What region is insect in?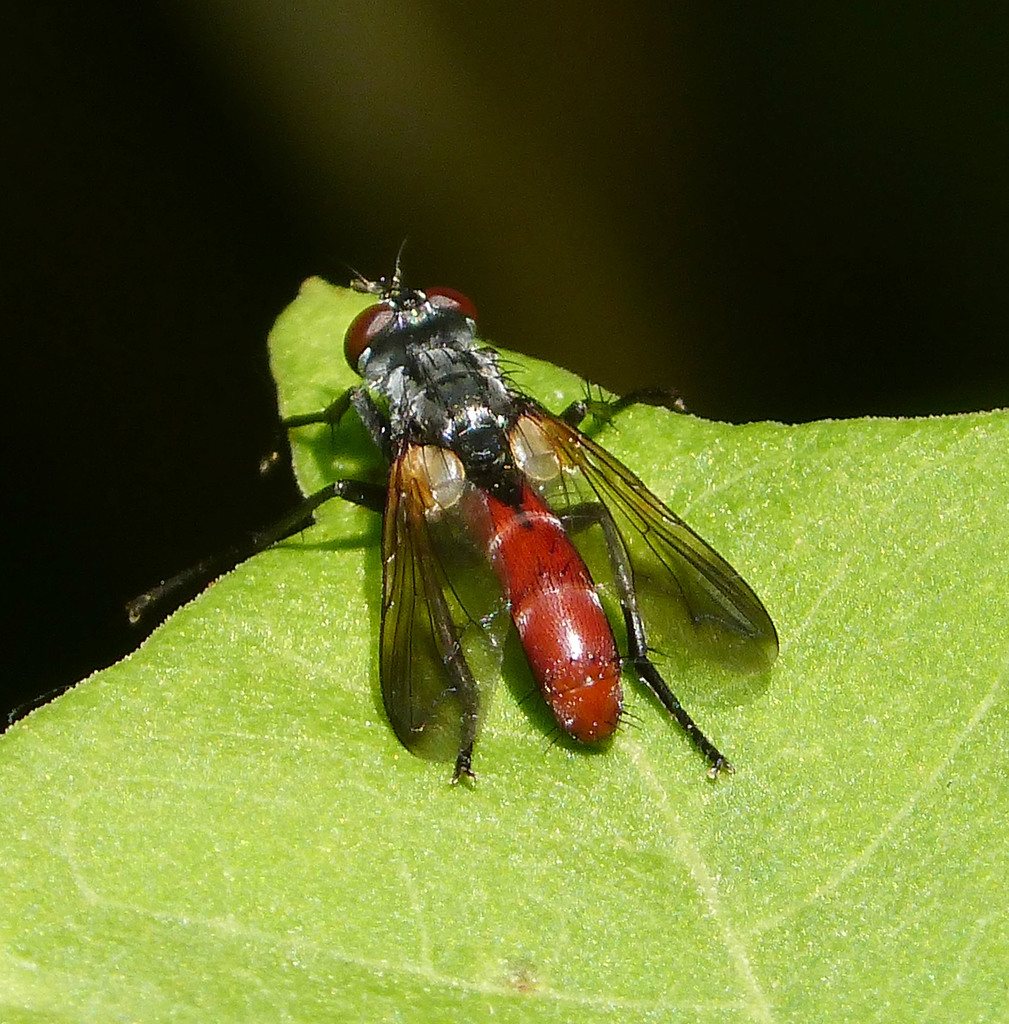
pyautogui.locateOnScreen(114, 241, 784, 797).
